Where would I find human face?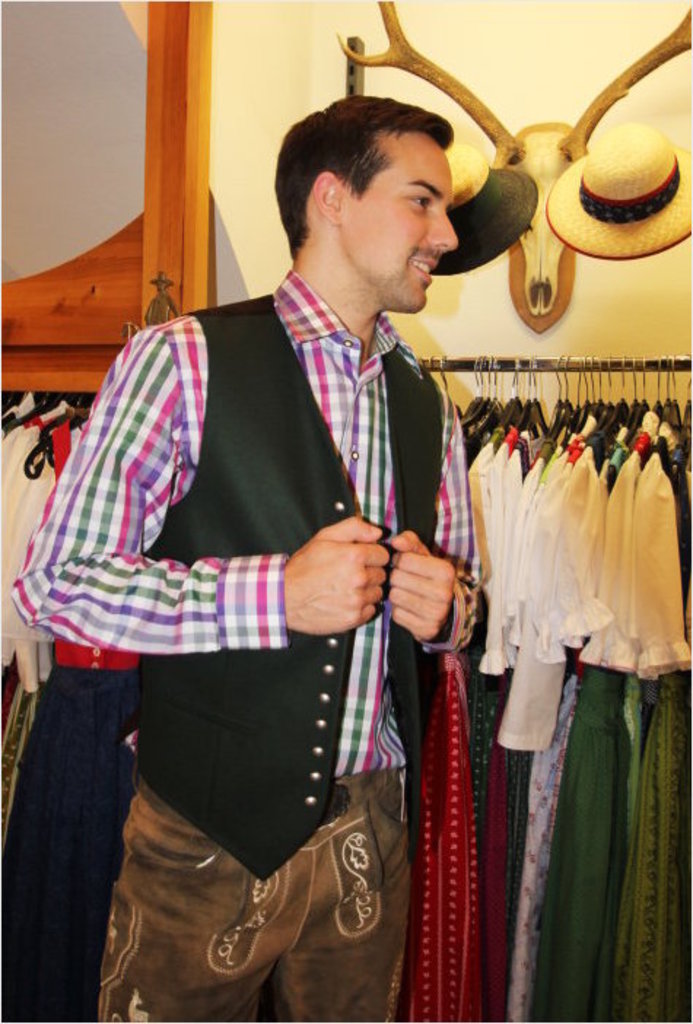
At x1=340, y1=124, x2=462, y2=315.
